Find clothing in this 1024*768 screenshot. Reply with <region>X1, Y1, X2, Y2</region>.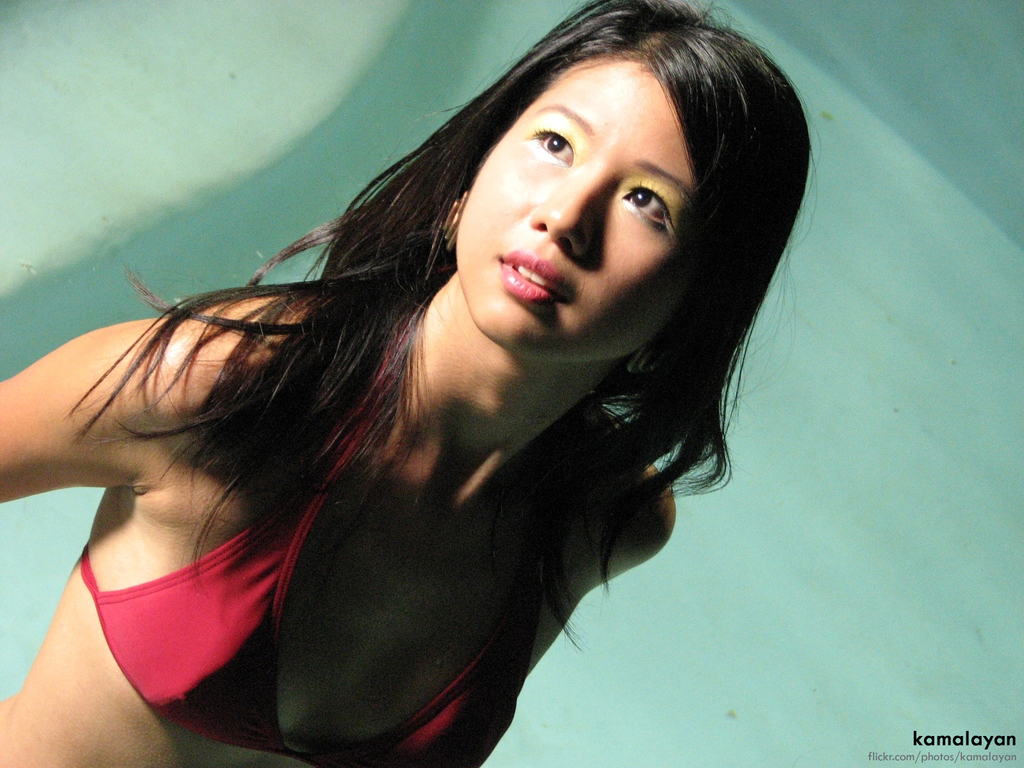
<region>79, 290, 515, 767</region>.
